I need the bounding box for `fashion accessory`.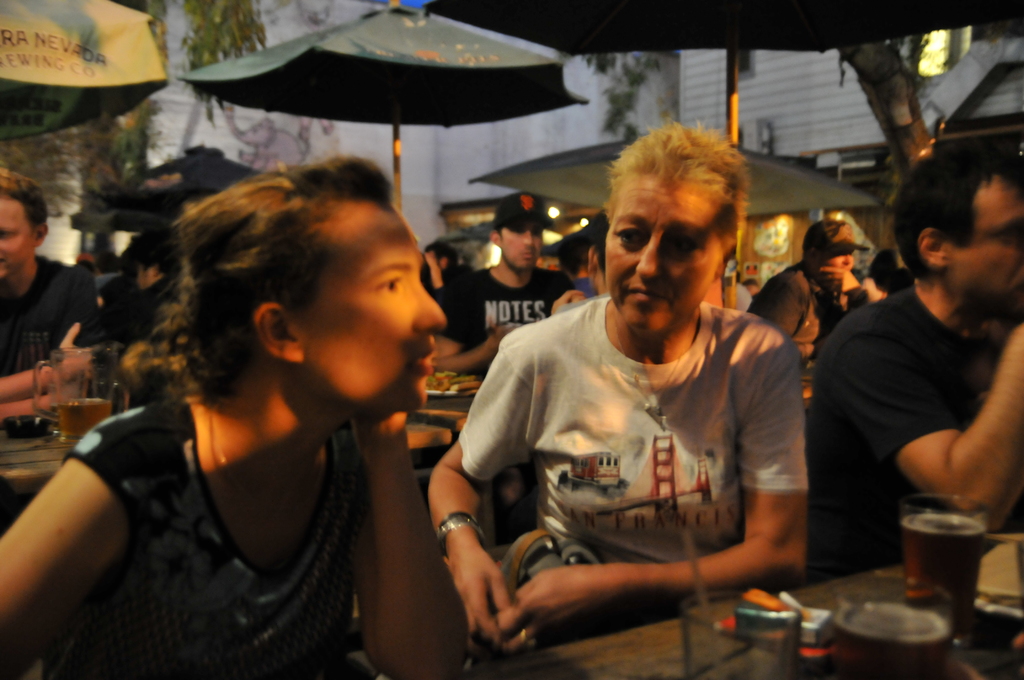
Here it is: l=612, t=316, r=701, b=438.
